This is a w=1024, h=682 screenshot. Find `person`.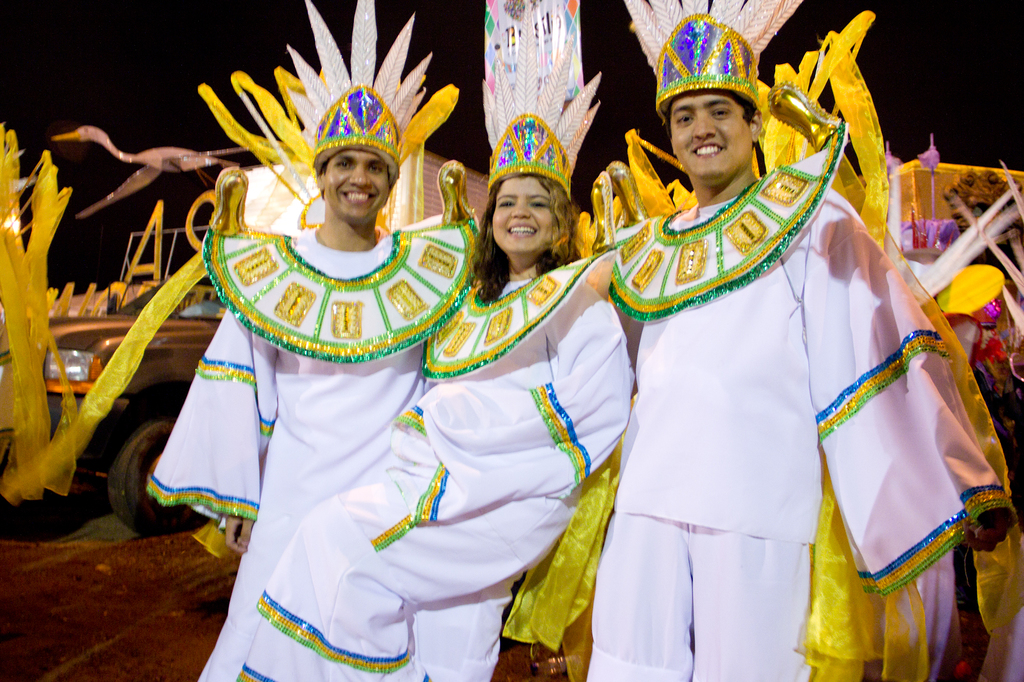
Bounding box: {"left": 148, "top": 86, "right": 481, "bottom": 681}.
